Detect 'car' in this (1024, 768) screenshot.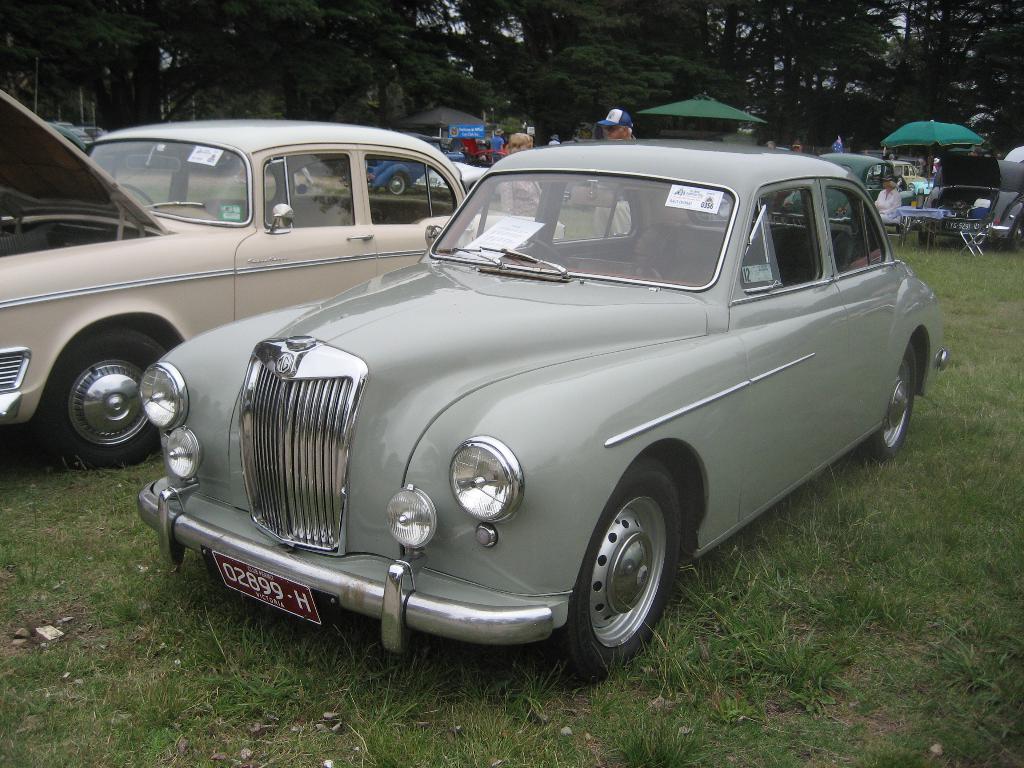
Detection: 113:143:954:676.
